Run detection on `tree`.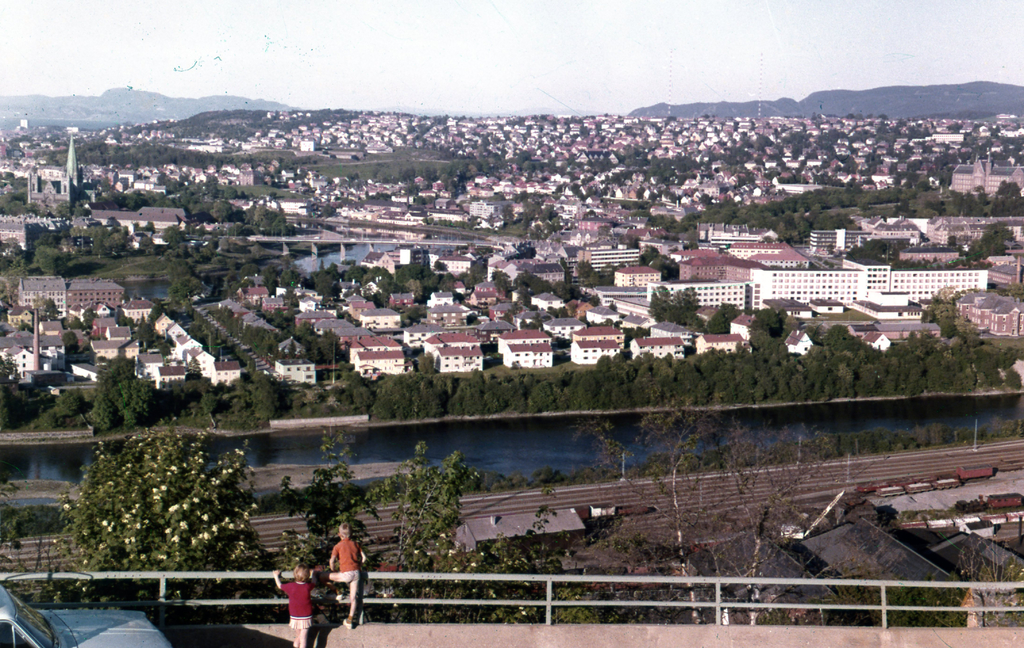
Result: bbox(52, 420, 262, 593).
